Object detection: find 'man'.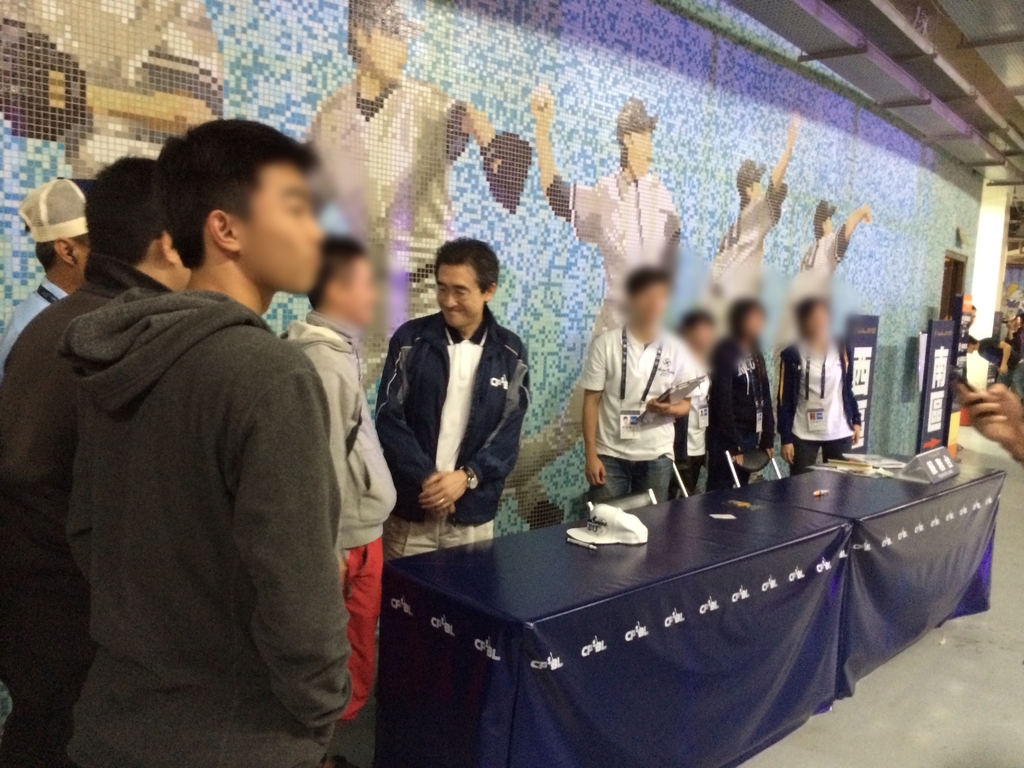
358:243:547:577.
